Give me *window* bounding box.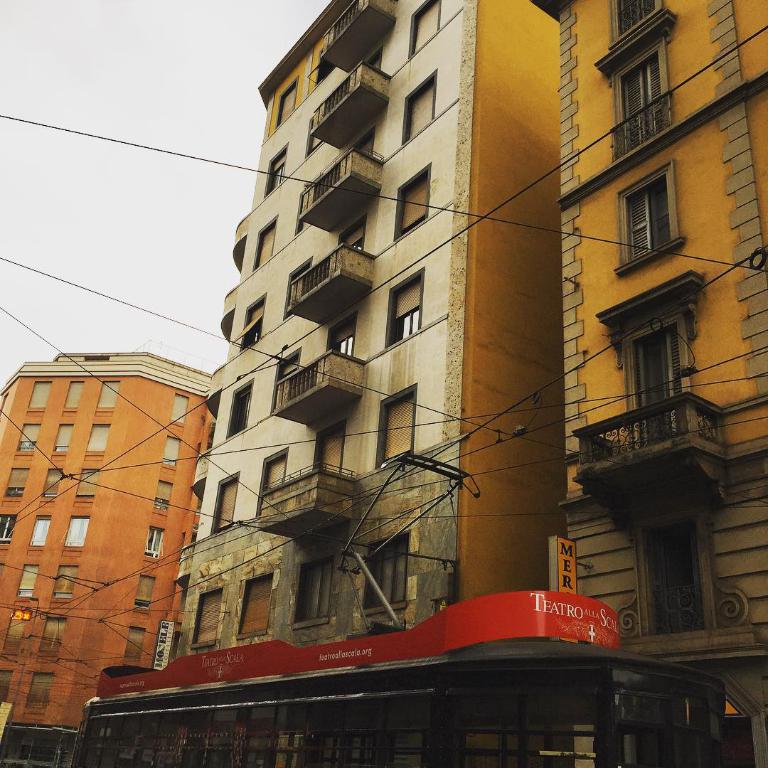
select_region(407, 0, 441, 57).
